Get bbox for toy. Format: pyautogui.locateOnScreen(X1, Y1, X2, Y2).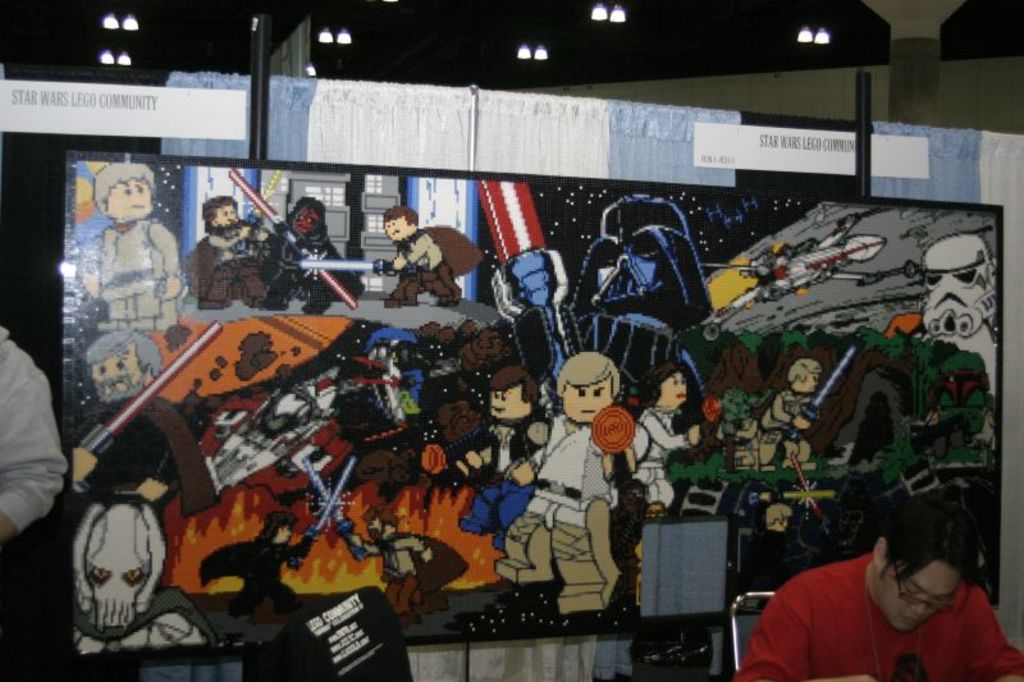
pyautogui.locateOnScreen(705, 209, 884, 333).
